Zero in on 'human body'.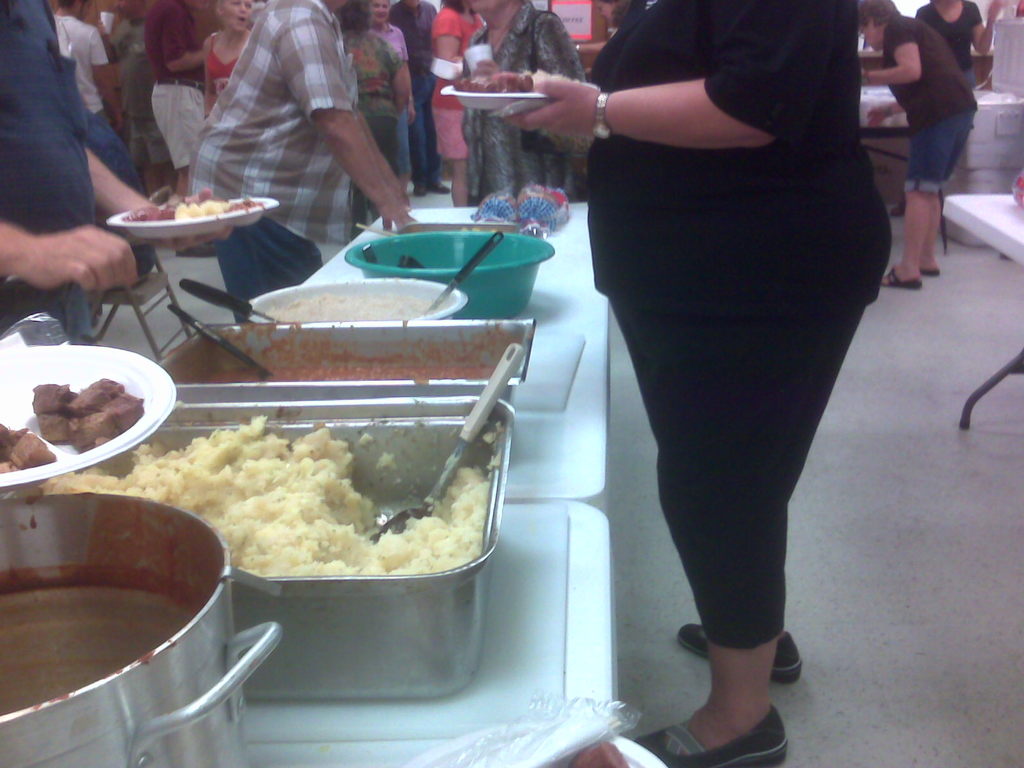
Zeroed in: bbox=(392, 1, 440, 195).
